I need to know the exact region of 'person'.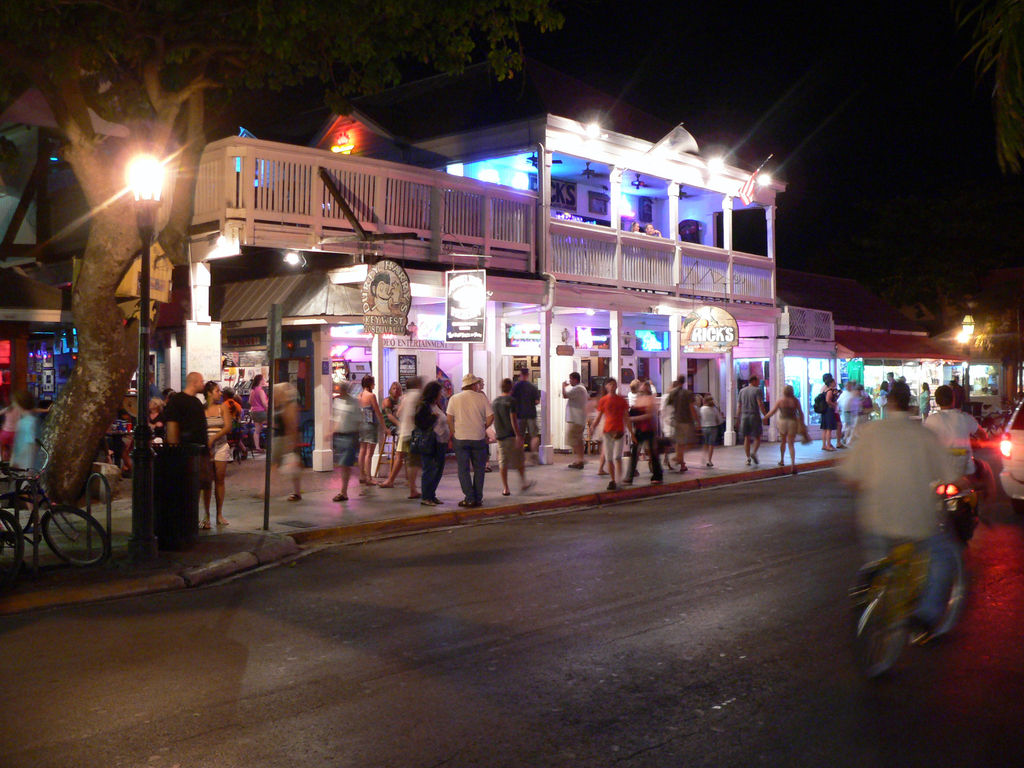
Region: <box>829,373,959,645</box>.
